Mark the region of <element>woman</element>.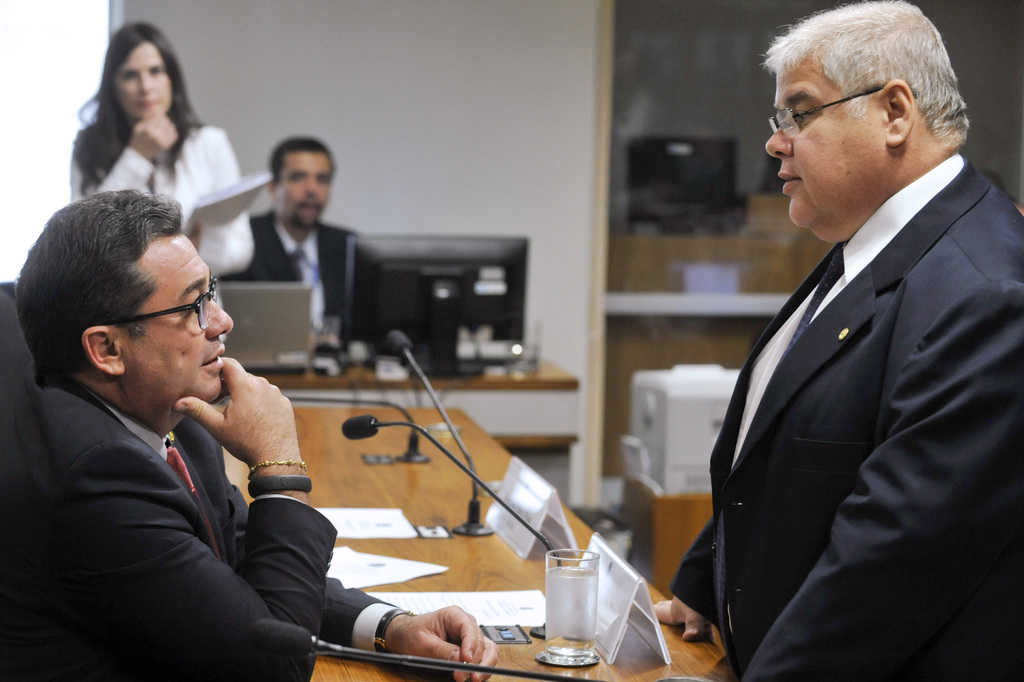
Region: 54, 31, 234, 229.
